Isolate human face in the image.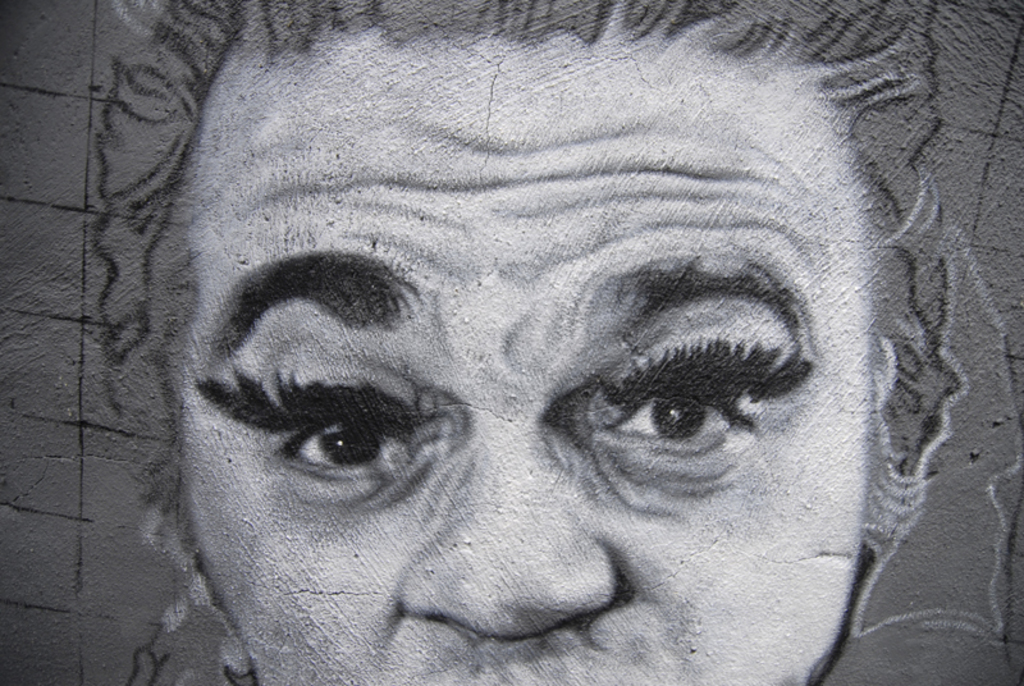
Isolated region: (175,41,873,682).
